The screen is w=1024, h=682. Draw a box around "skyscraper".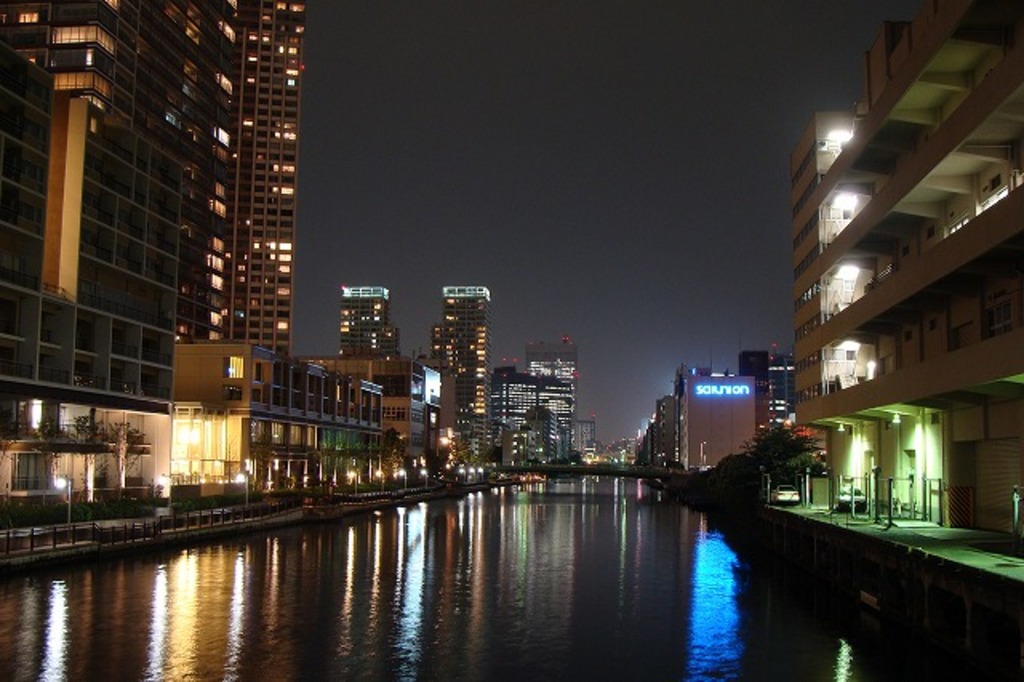
(306, 351, 445, 490).
